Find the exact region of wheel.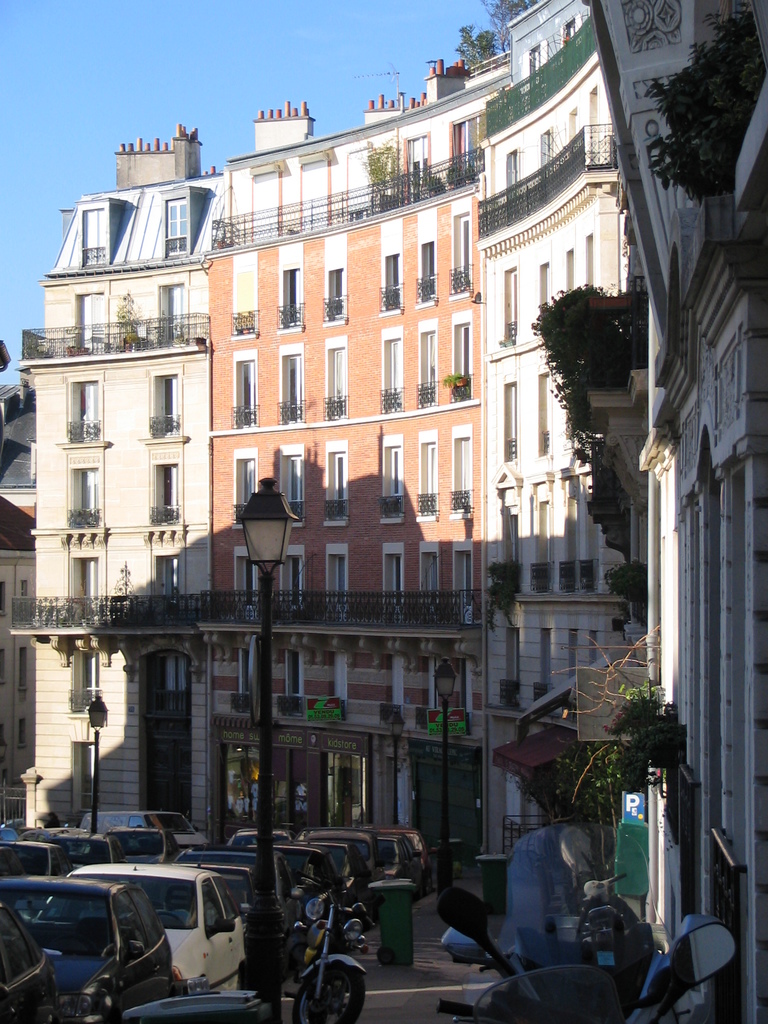
Exact region: rect(318, 962, 365, 1020).
